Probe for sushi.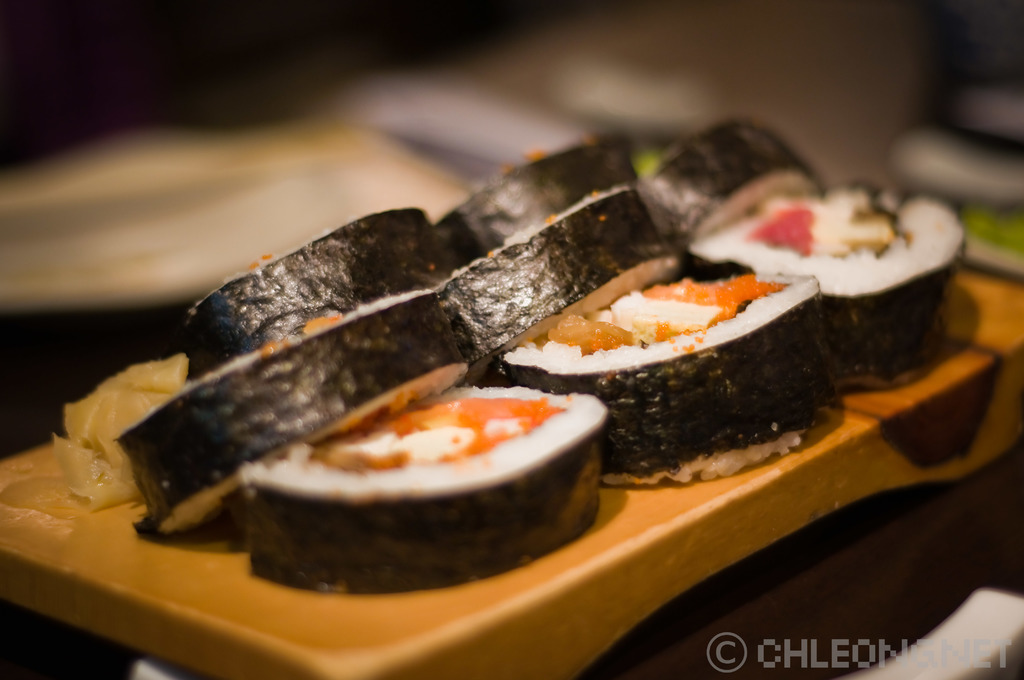
Probe result: region(120, 151, 927, 579).
